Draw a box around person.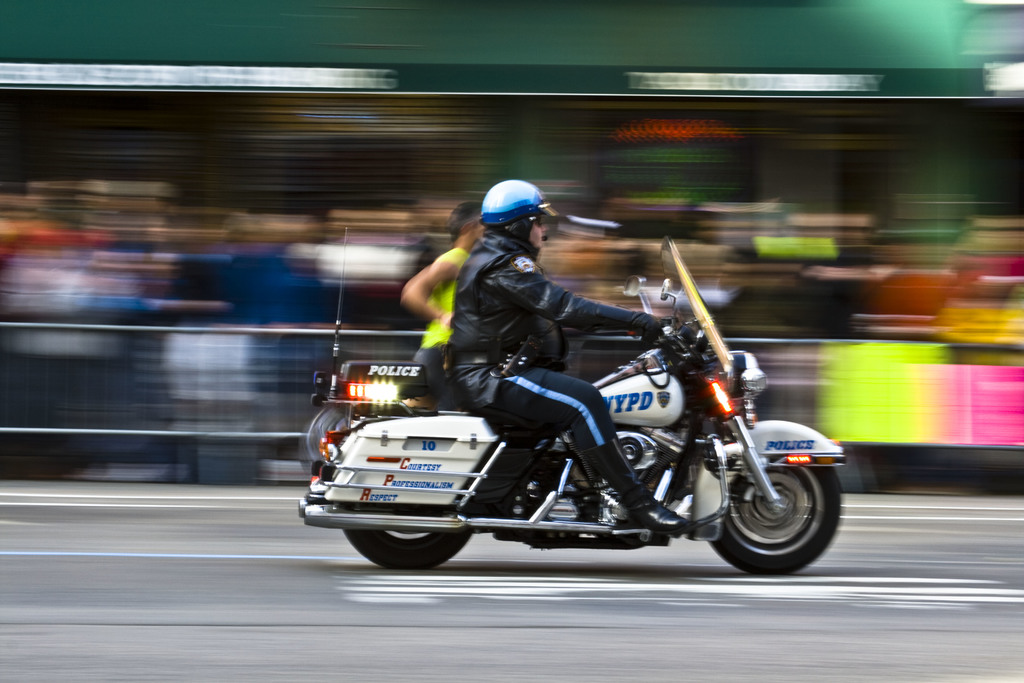
x1=401, y1=197, x2=492, y2=391.
